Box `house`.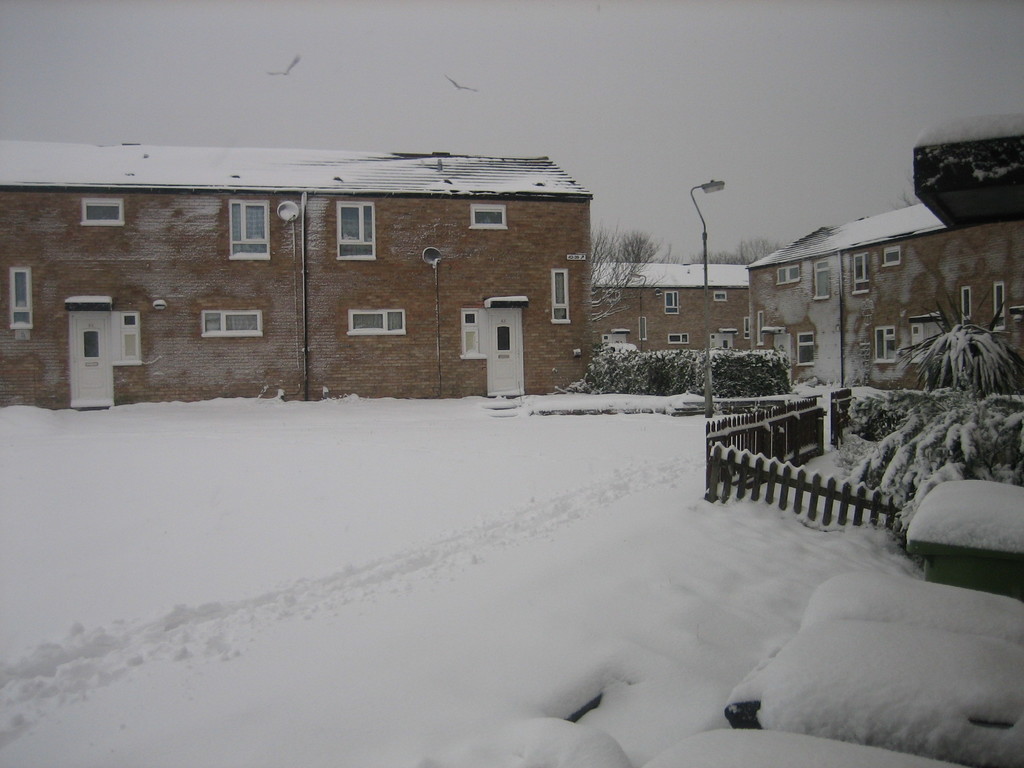
bbox(732, 127, 1023, 395).
